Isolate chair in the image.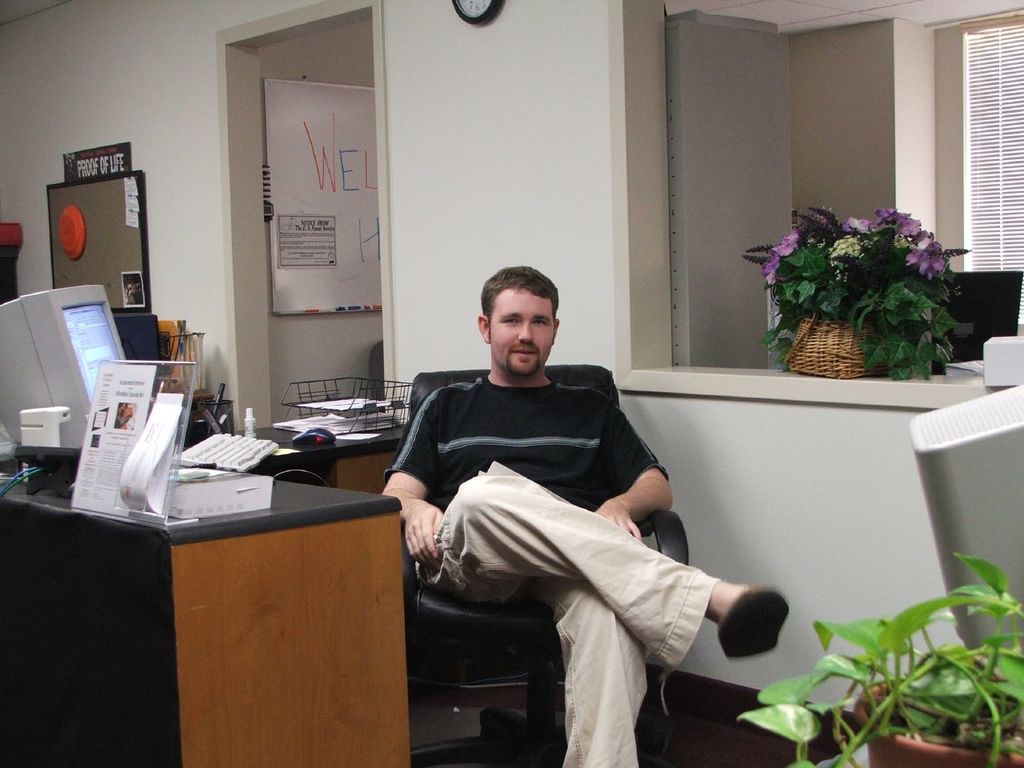
Isolated region: bbox=(407, 360, 685, 767).
